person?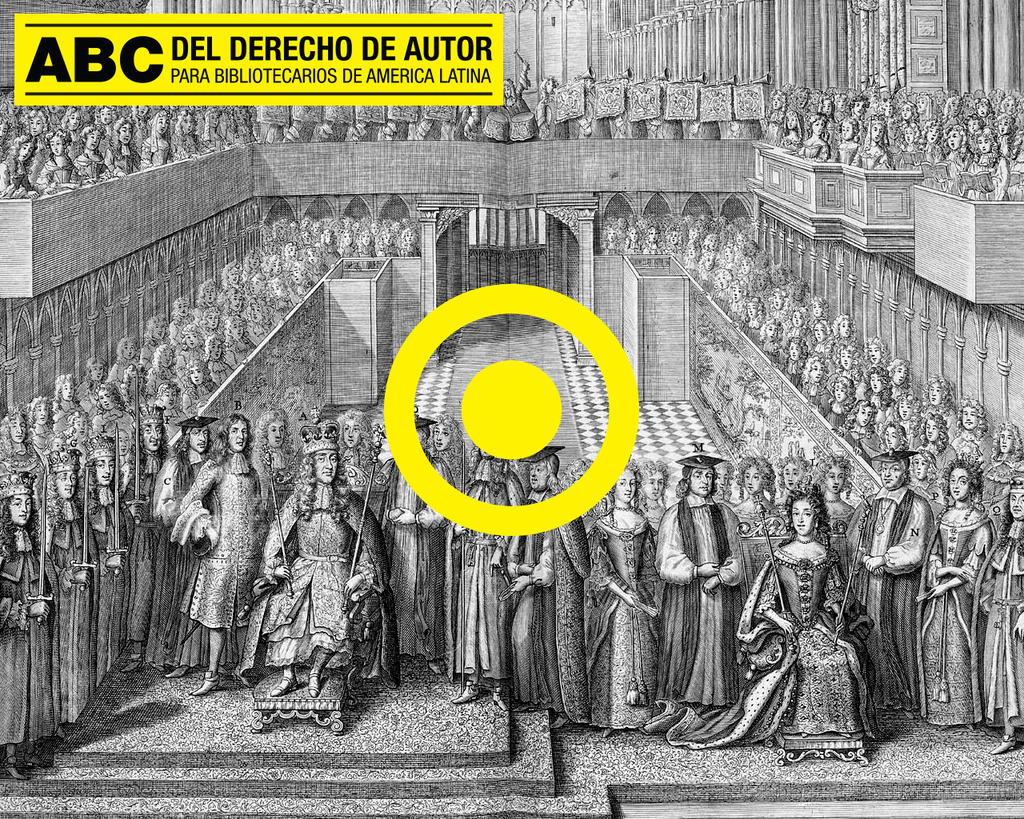
(x1=171, y1=111, x2=197, y2=158)
